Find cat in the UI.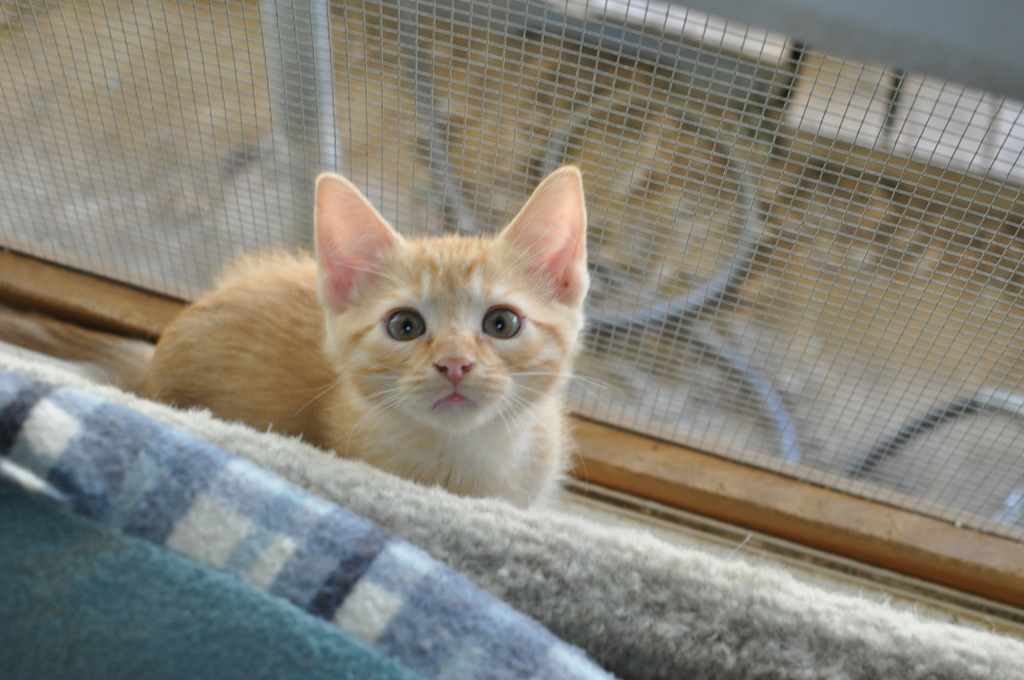
UI element at (138, 158, 620, 512).
